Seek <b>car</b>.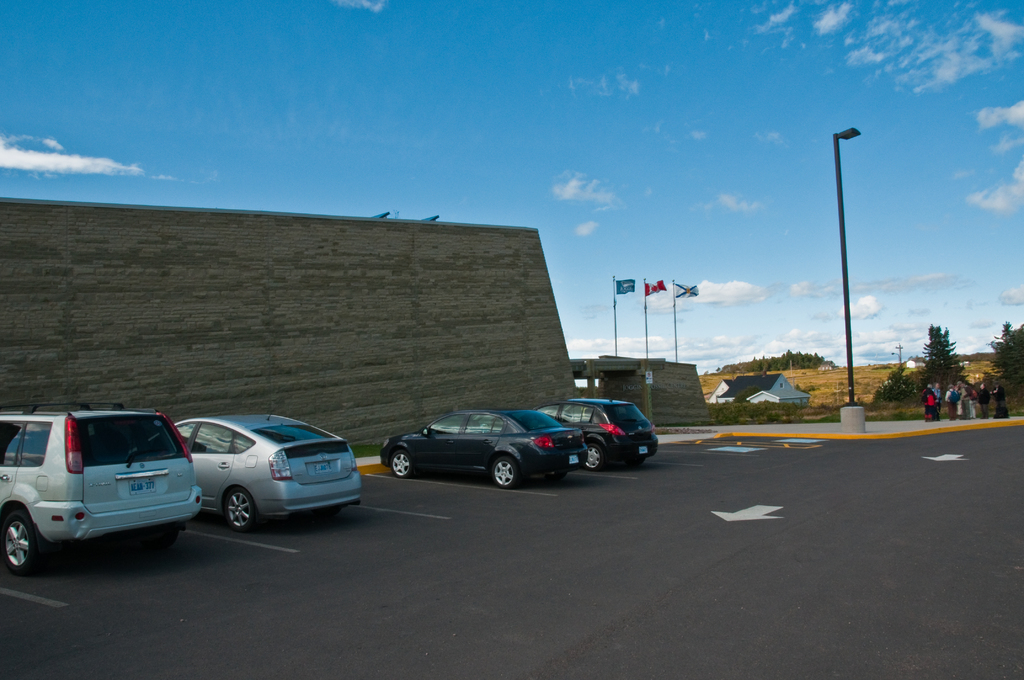
545 396 660 469.
